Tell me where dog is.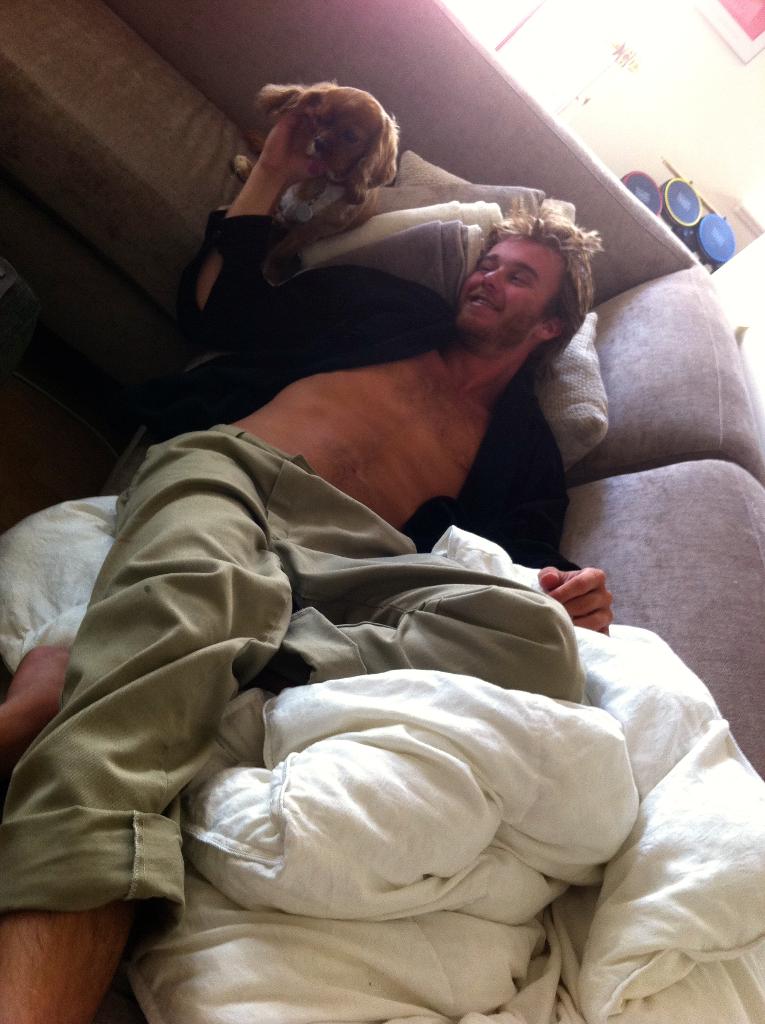
dog is at <box>228,78,407,232</box>.
